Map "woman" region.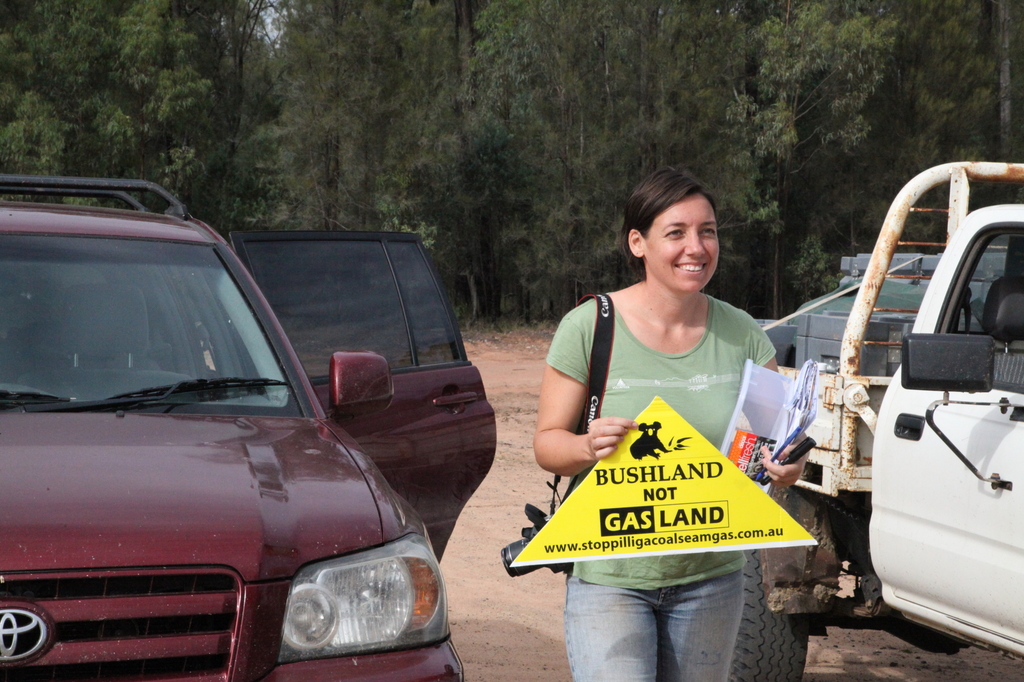
Mapped to x1=556 y1=193 x2=878 y2=623.
